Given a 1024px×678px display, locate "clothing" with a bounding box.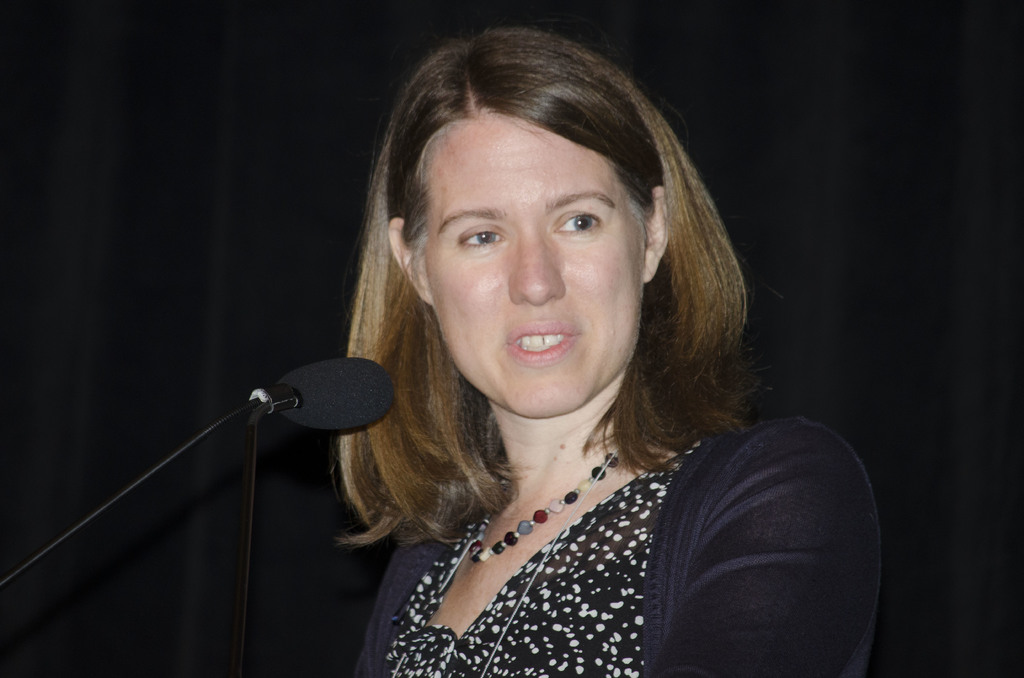
Located: [left=307, top=367, right=864, bottom=666].
